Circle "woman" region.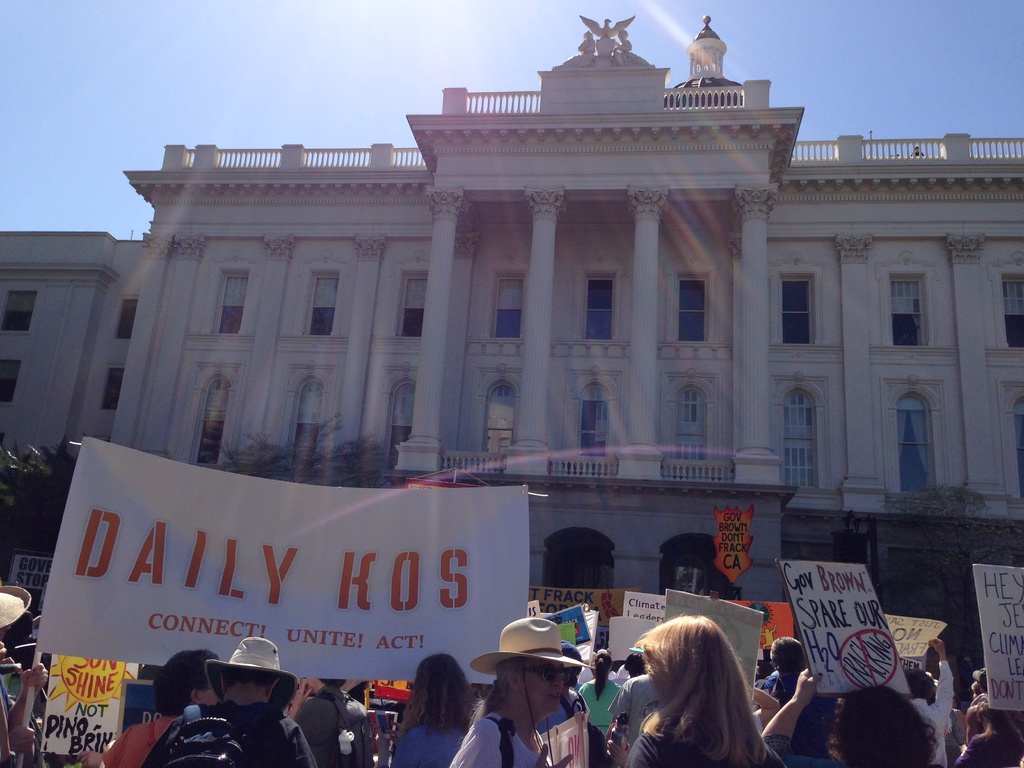
Region: 386 653 479 767.
